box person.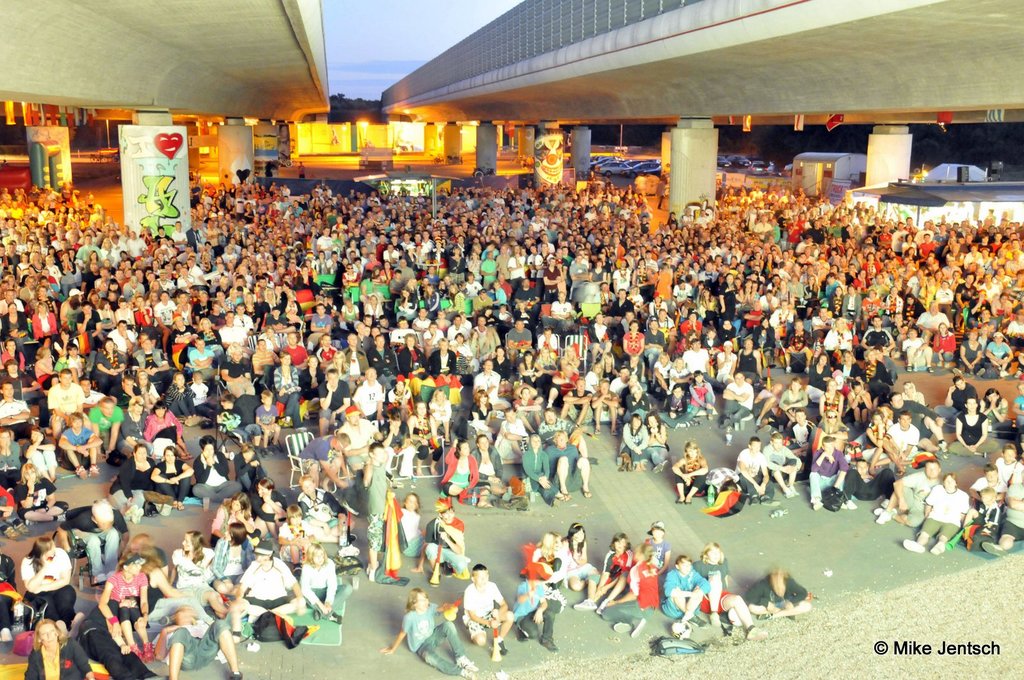
[296, 474, 356, 542].
